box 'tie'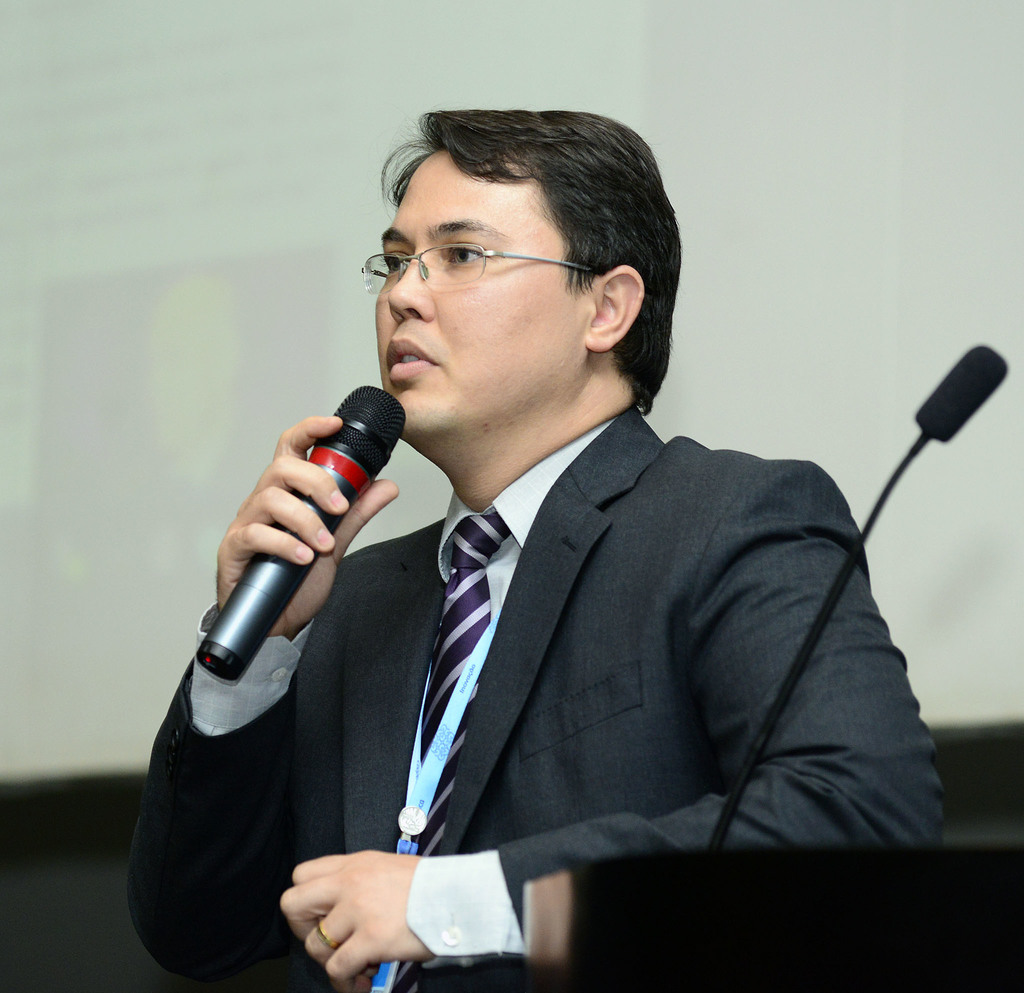
418/511/513/767
